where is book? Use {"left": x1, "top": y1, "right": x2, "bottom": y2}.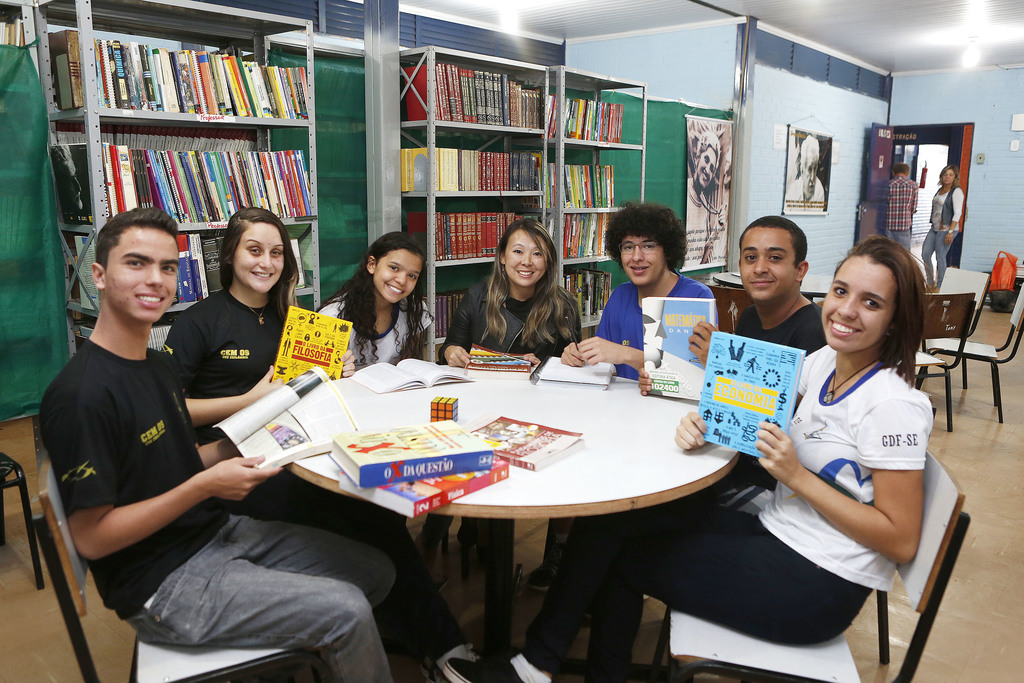
{"left": 207, "top": 364, "right": 362, "bottom": 475}.
